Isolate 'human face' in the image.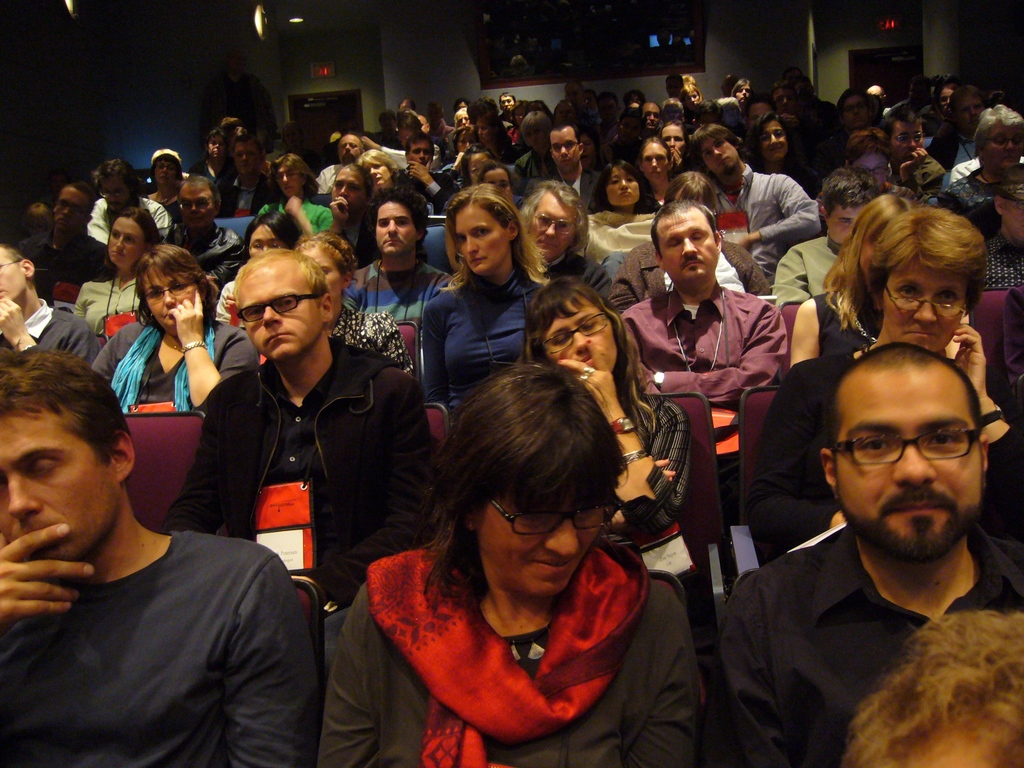
Isolated region: crop(835, 367, 986, 557).
